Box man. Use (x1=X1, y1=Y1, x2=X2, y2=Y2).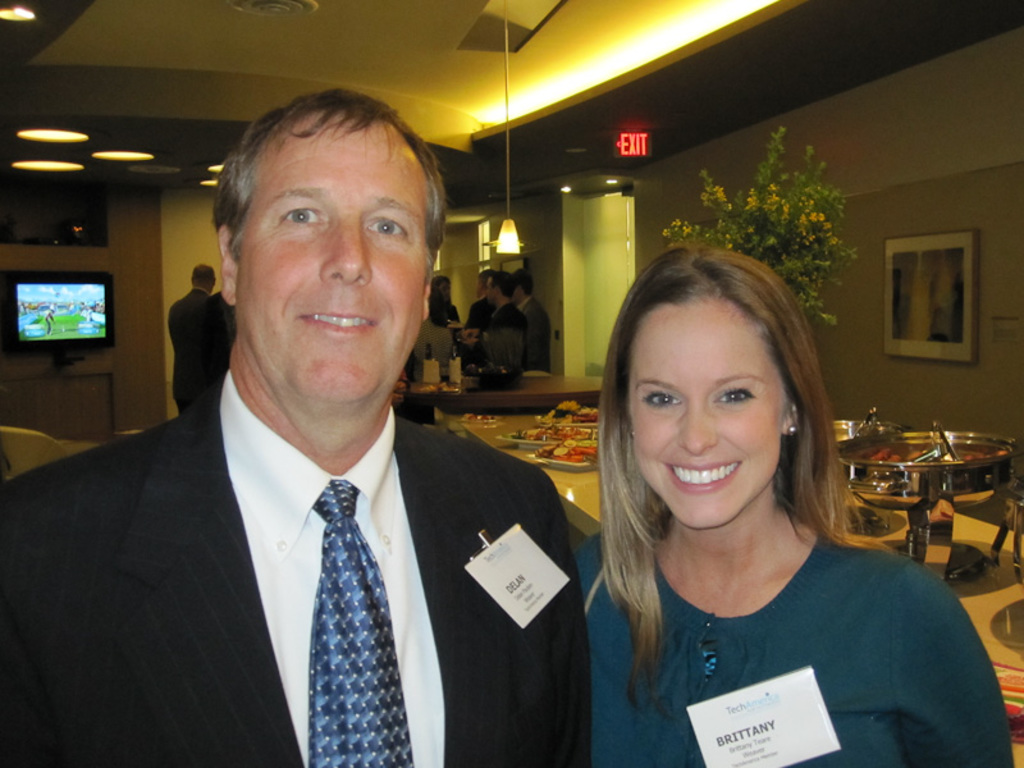
(x1=461, y1=261, x2=497, y2=332).
